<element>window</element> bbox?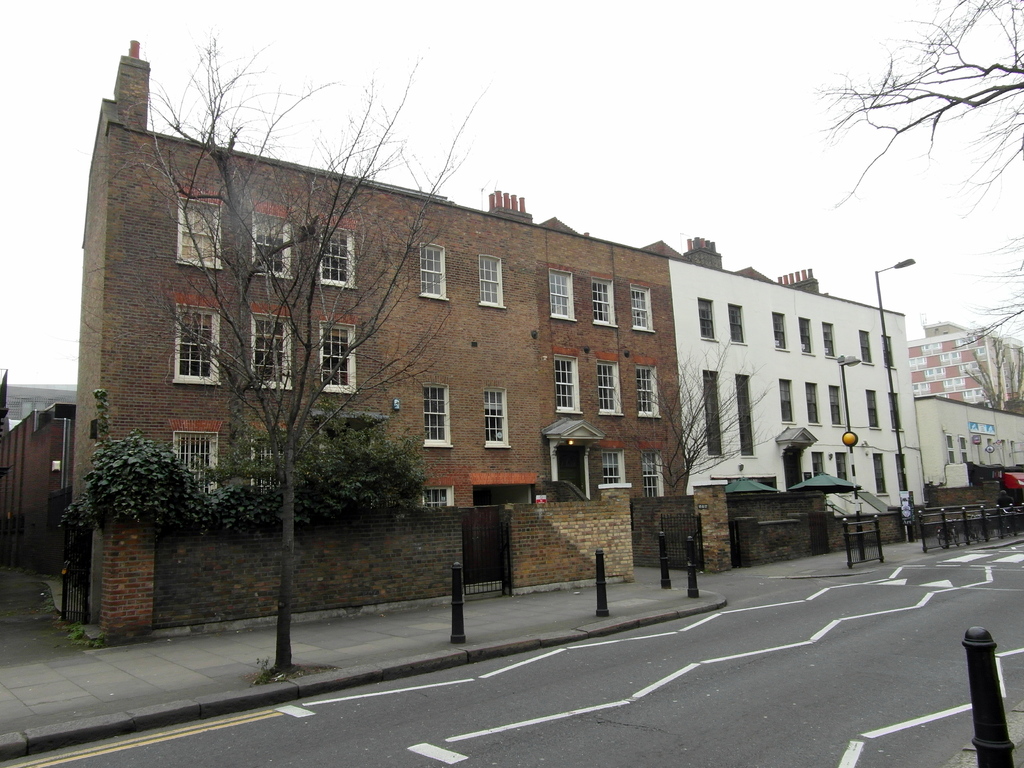
{"x1": 175, "y1": 184, "x2": 223, "y2": 266}
